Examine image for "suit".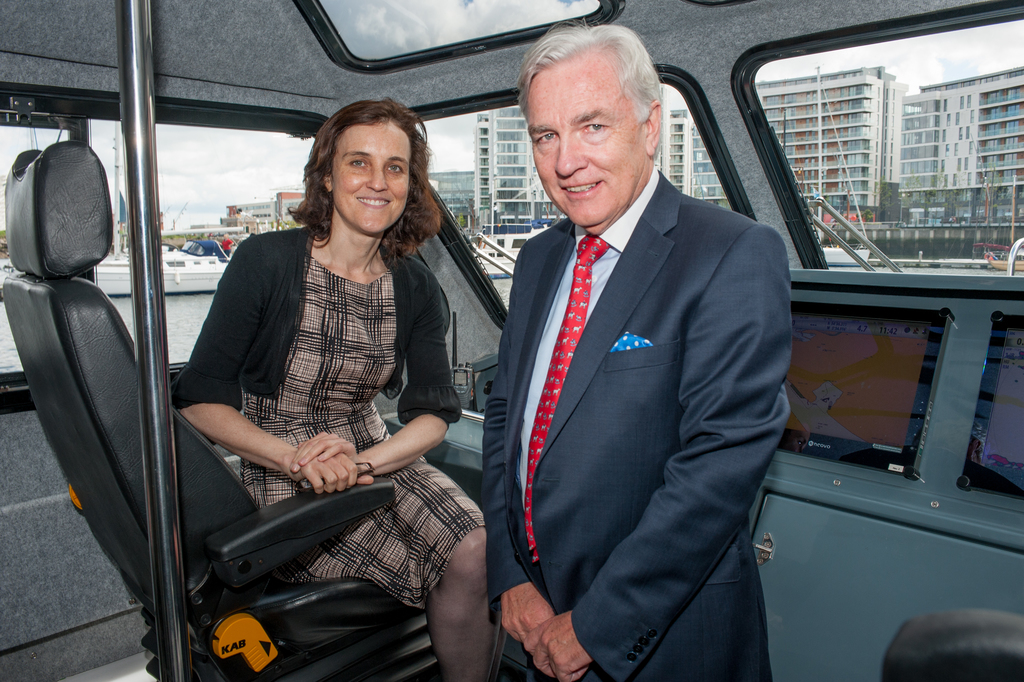
Examination result: [484, 68, 803, 678].
